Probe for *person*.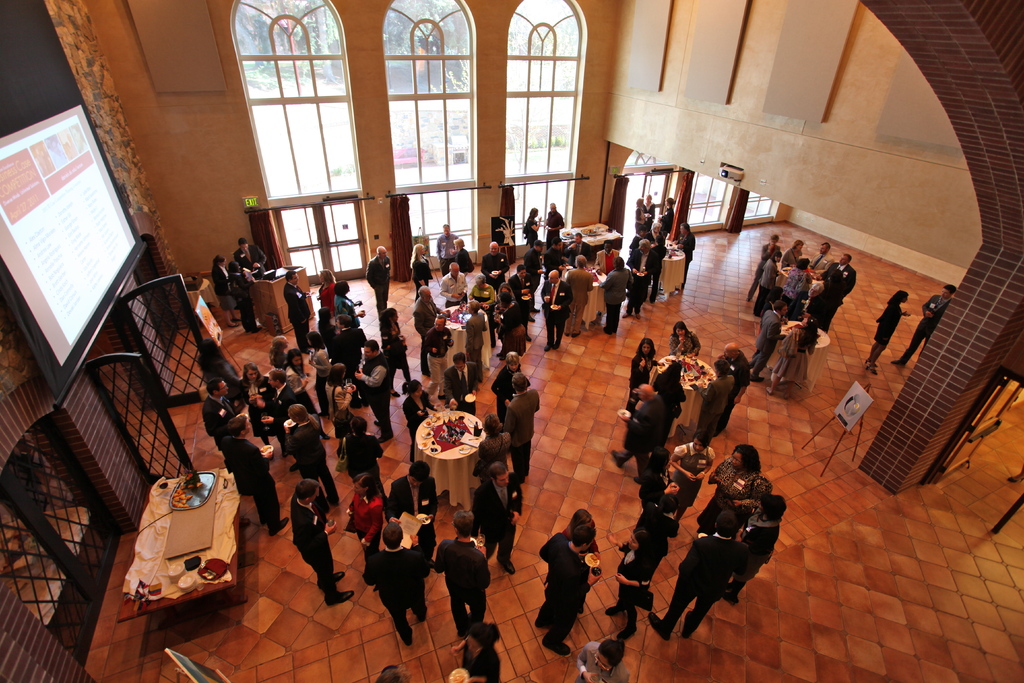
Probe result: crop(438, 227, 456, 276).
